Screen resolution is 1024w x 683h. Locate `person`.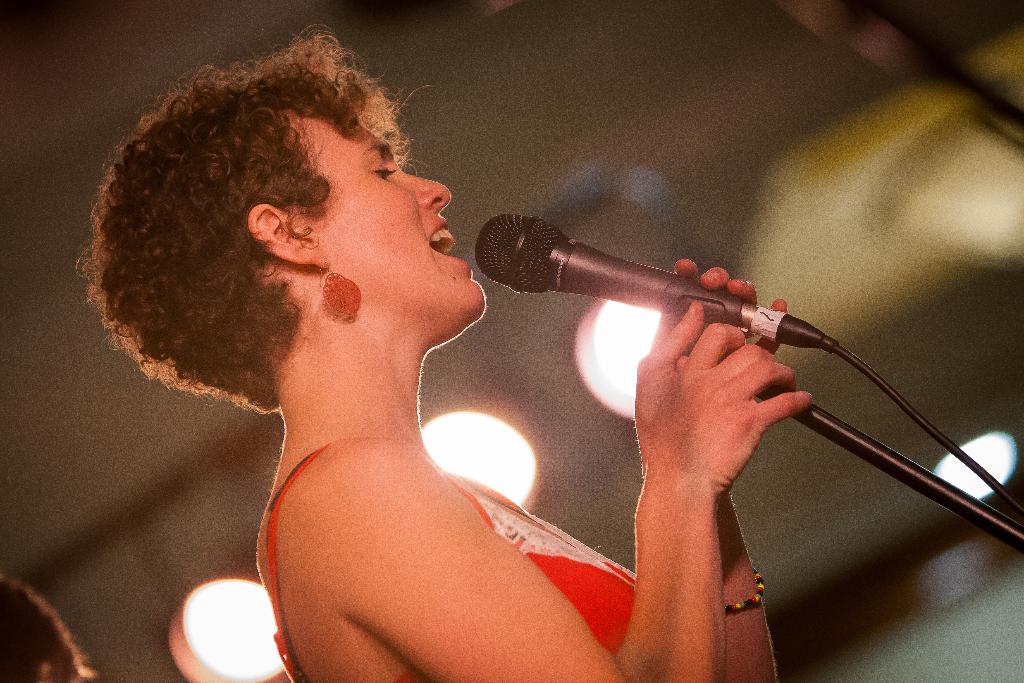
box=[188, 34, 904, 682].
